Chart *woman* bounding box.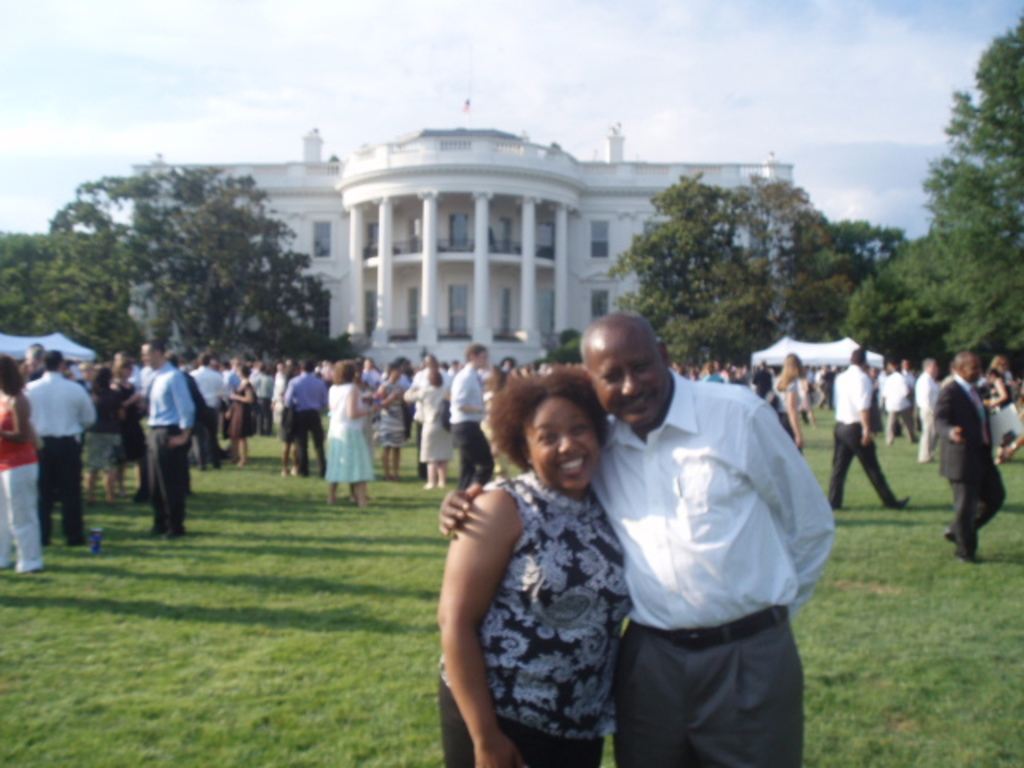
Charted: pyautogui.locateOnScreen(427, 290, 664, 767).
